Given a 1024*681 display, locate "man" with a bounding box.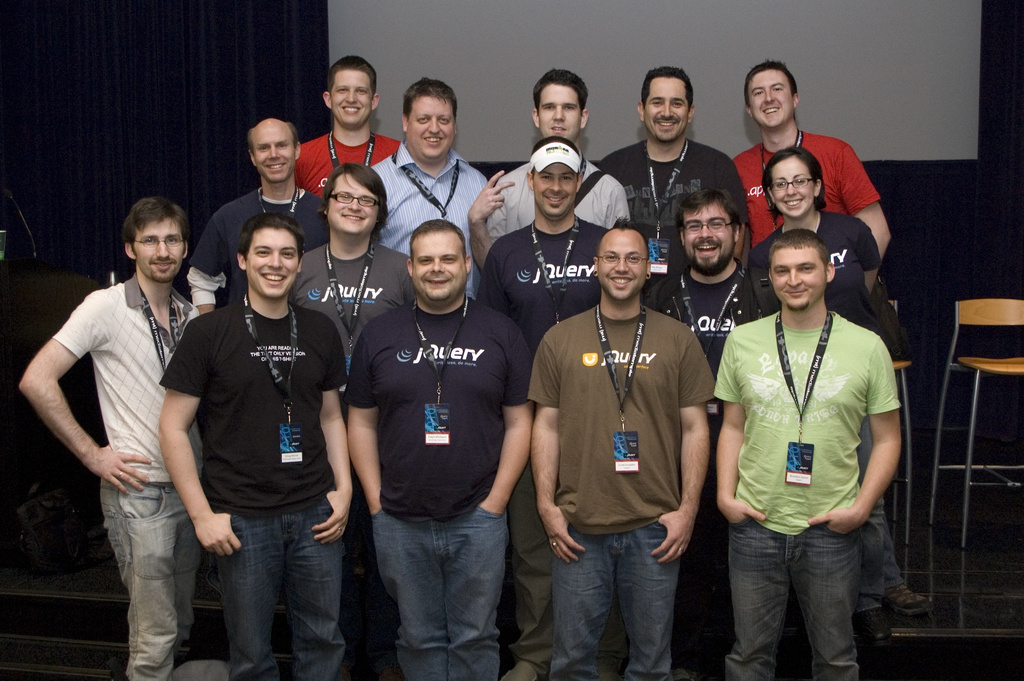
Located: (left=289, top=55, right=400, bottom=202).
